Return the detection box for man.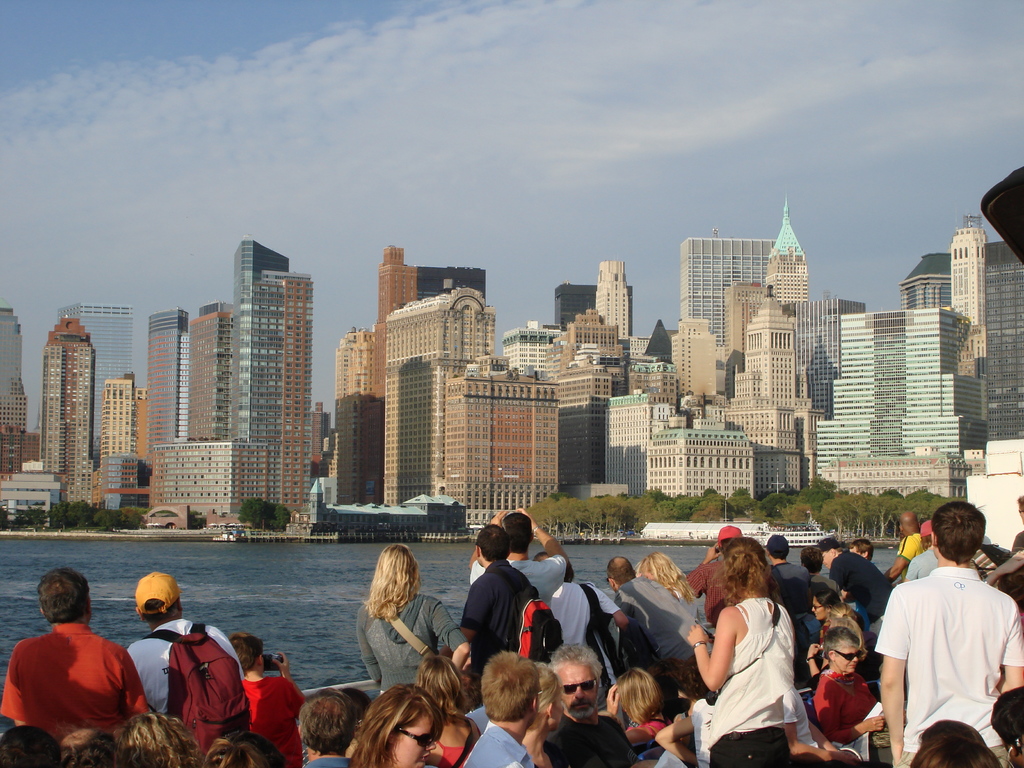
left=465, top=500, right=580, bottom=611.
